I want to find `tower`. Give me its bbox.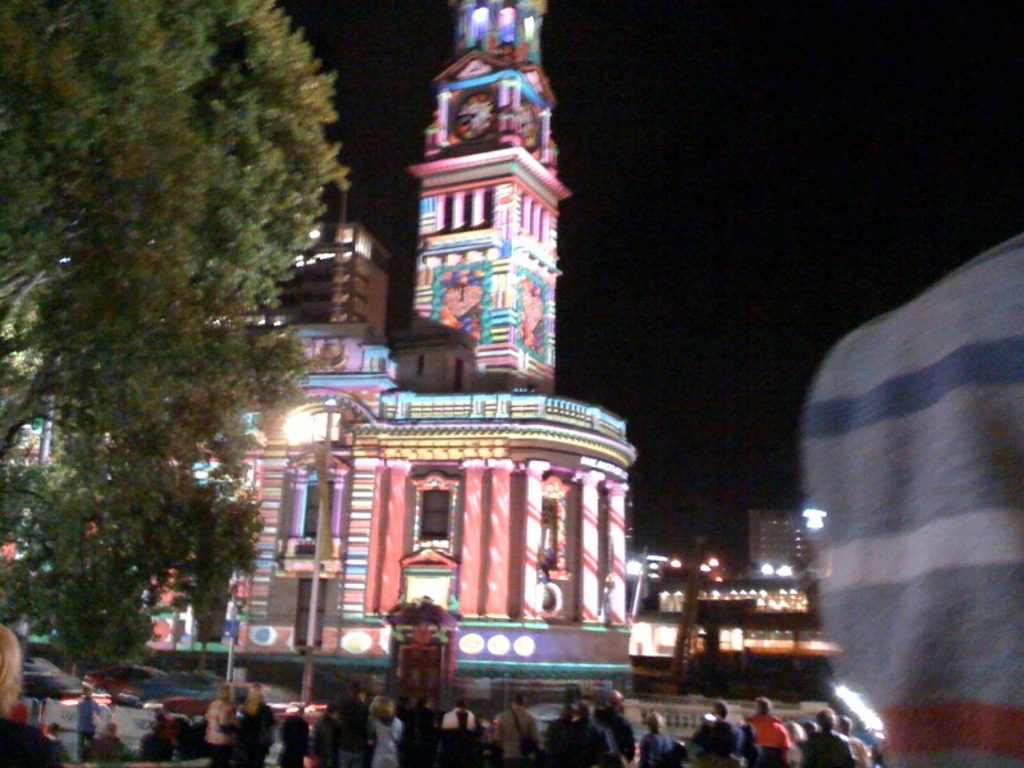
[410,0,573,388].
